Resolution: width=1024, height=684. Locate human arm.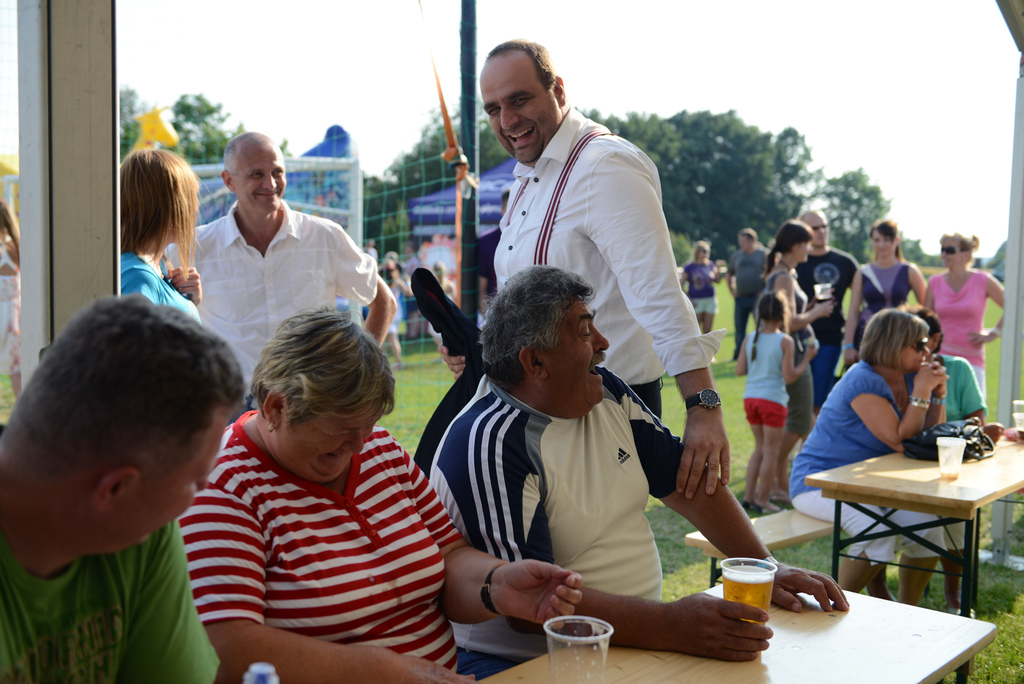
l=439, t=338, r=474, b=384.
